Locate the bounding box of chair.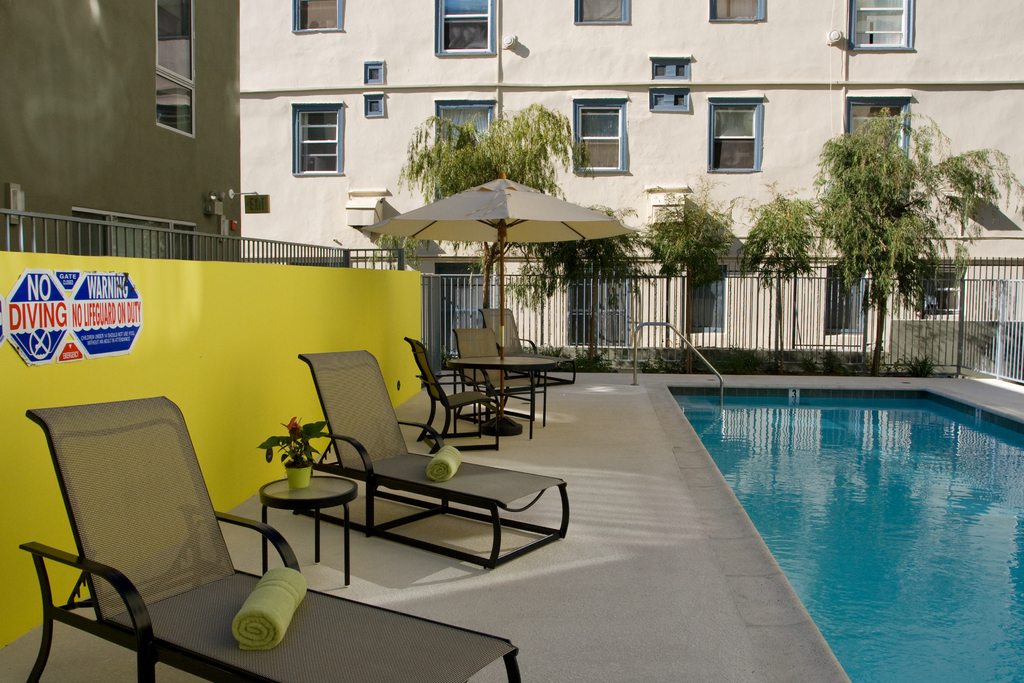
Bounding box: 12/391/516/682.
